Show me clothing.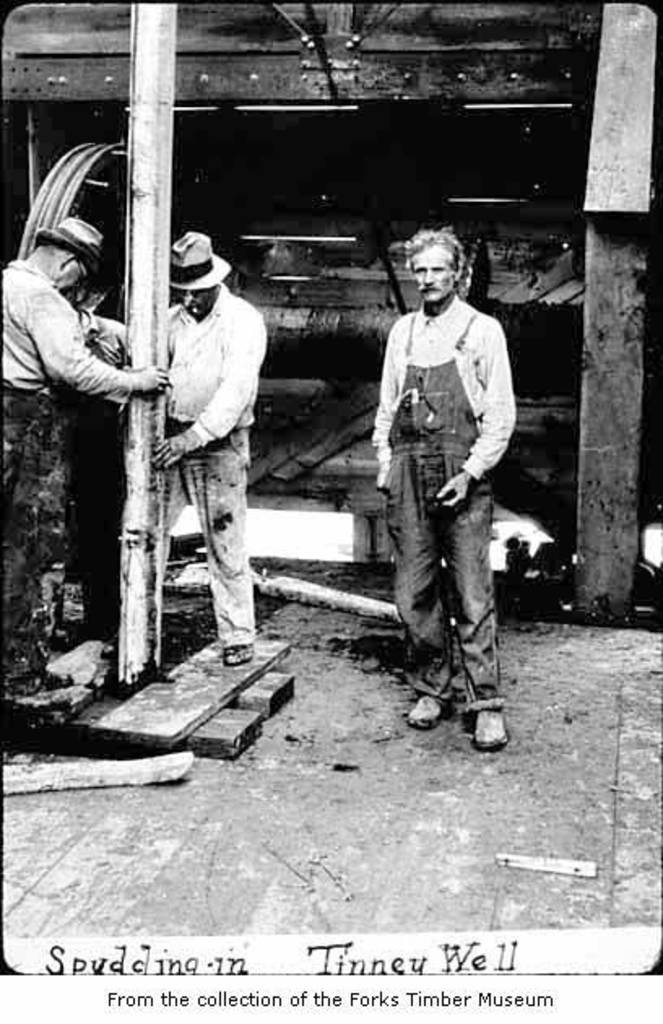
clothing is here: x1=162, y1=283, x2=267, y2=650.
